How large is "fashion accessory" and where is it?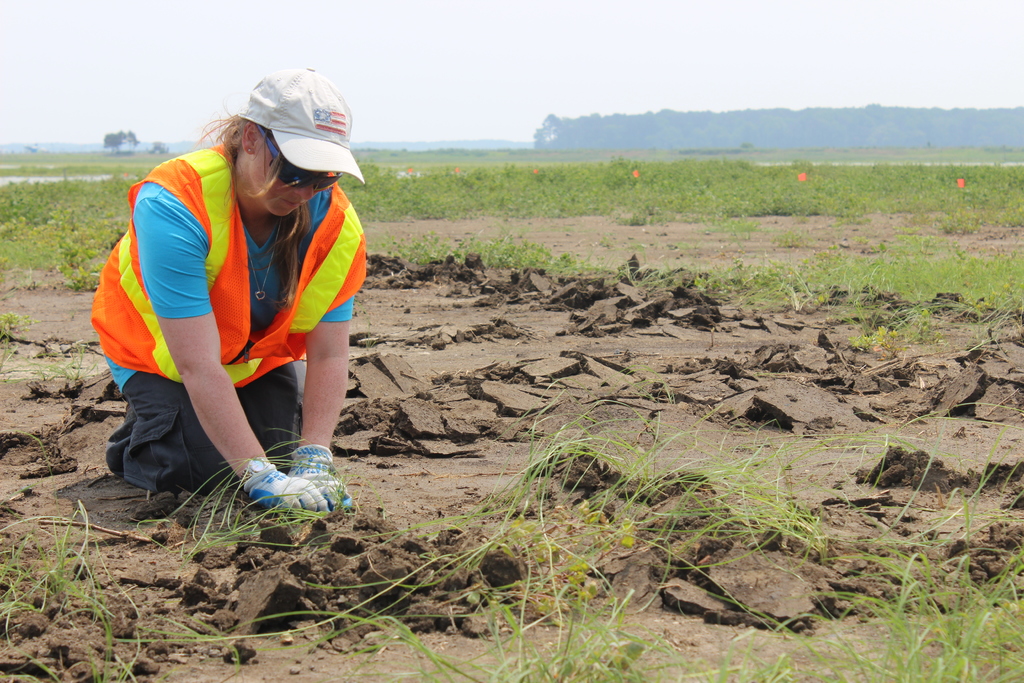
Bounding box: <box>243,215,283,302</box>.
